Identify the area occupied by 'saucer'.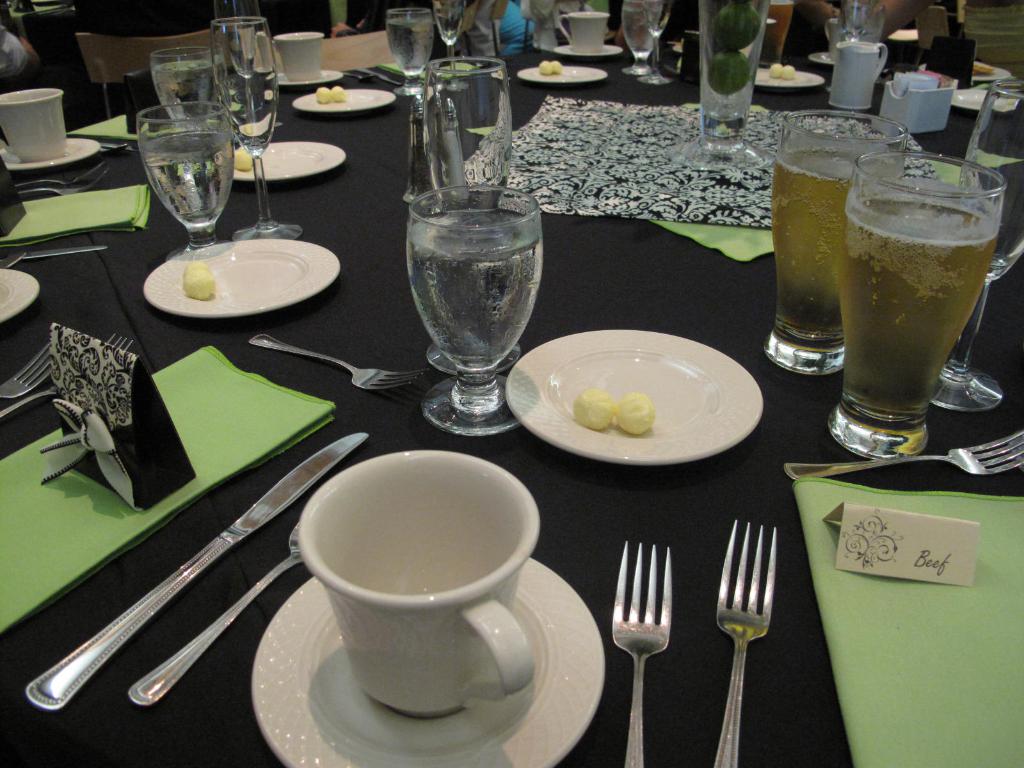
Area: <region>0, 137, 103, 172</region>.
